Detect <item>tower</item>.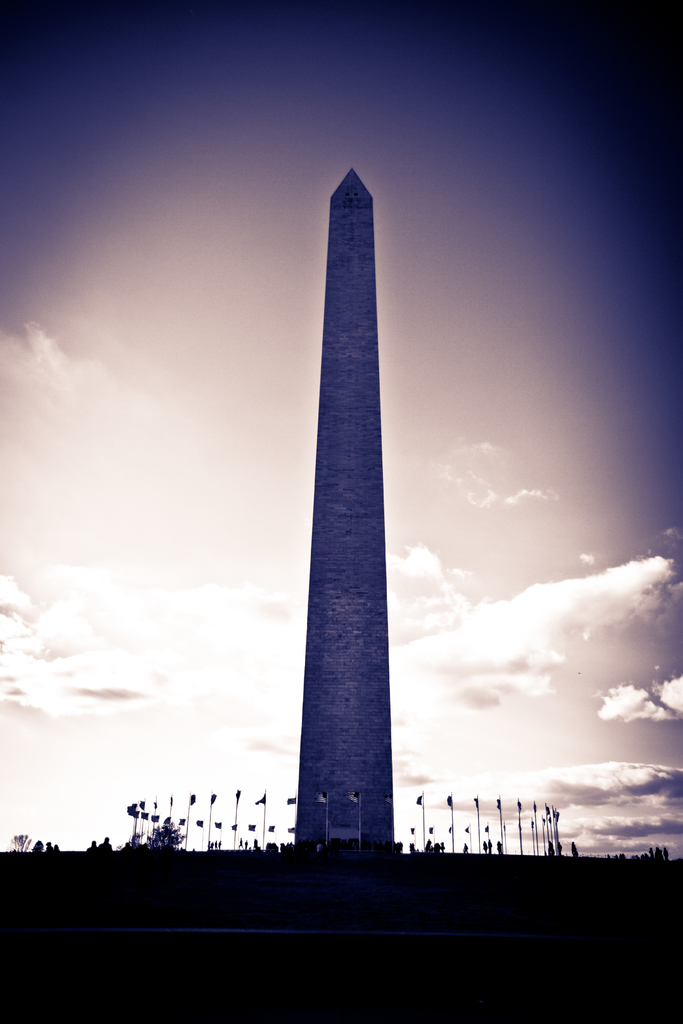
Detected at (x1=268, y1=132, x2=420, y2=858).
